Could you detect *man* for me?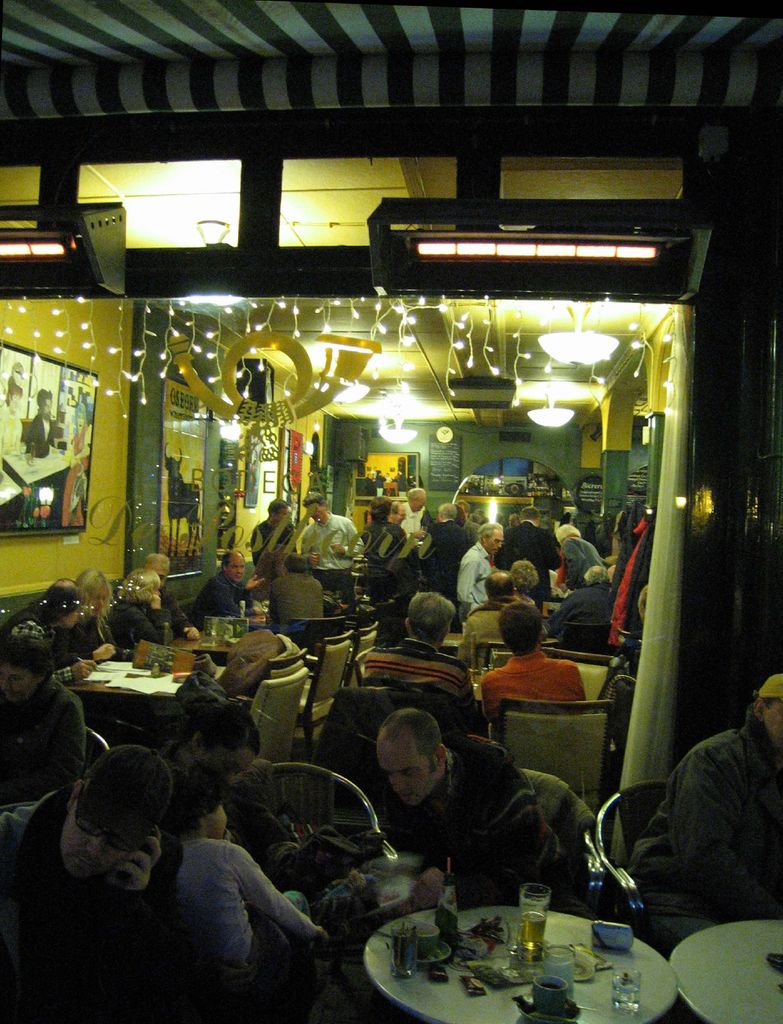
Detection result: locate(367, 703, 581, 914).
